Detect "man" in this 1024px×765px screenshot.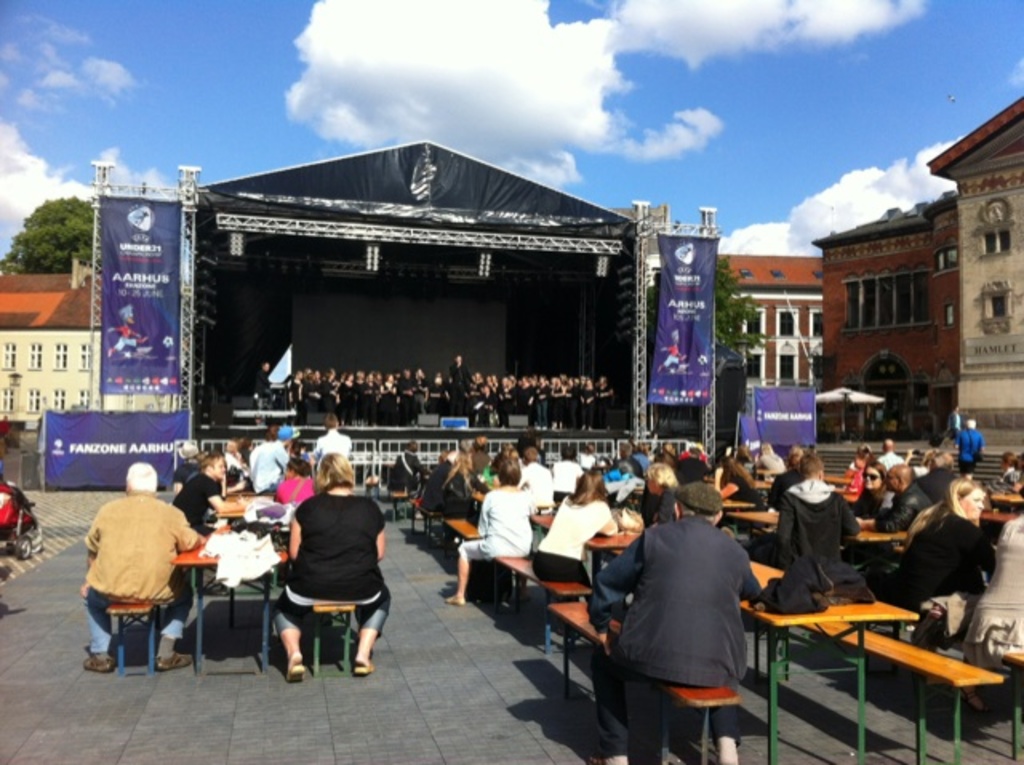
Detection: locate(520, 450, 554, 507).
